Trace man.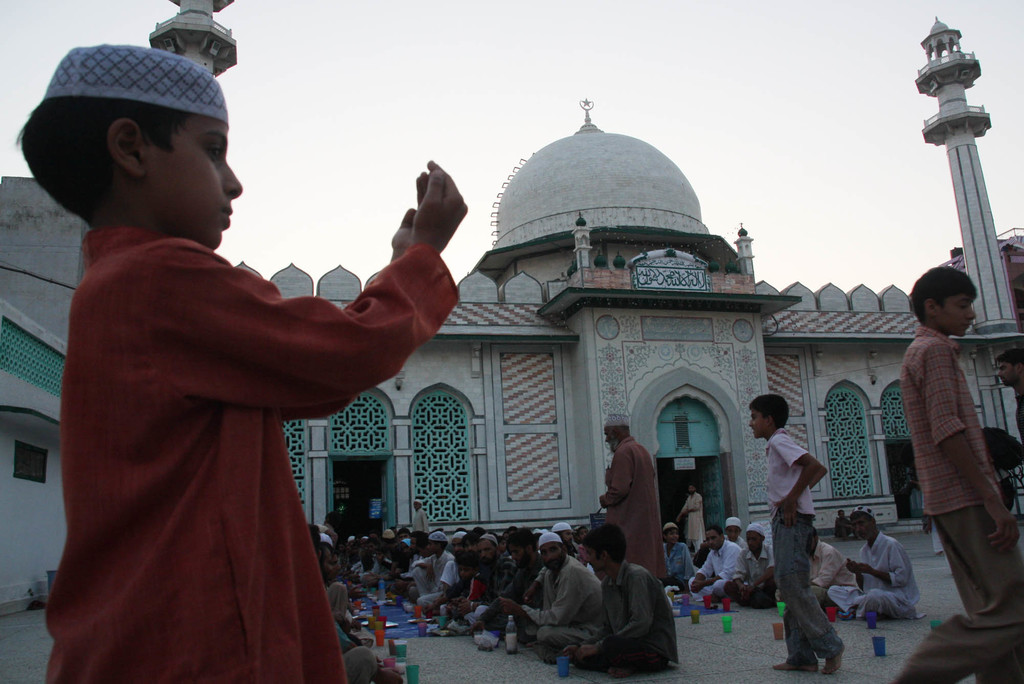
Traced to 451:531:515:635.
